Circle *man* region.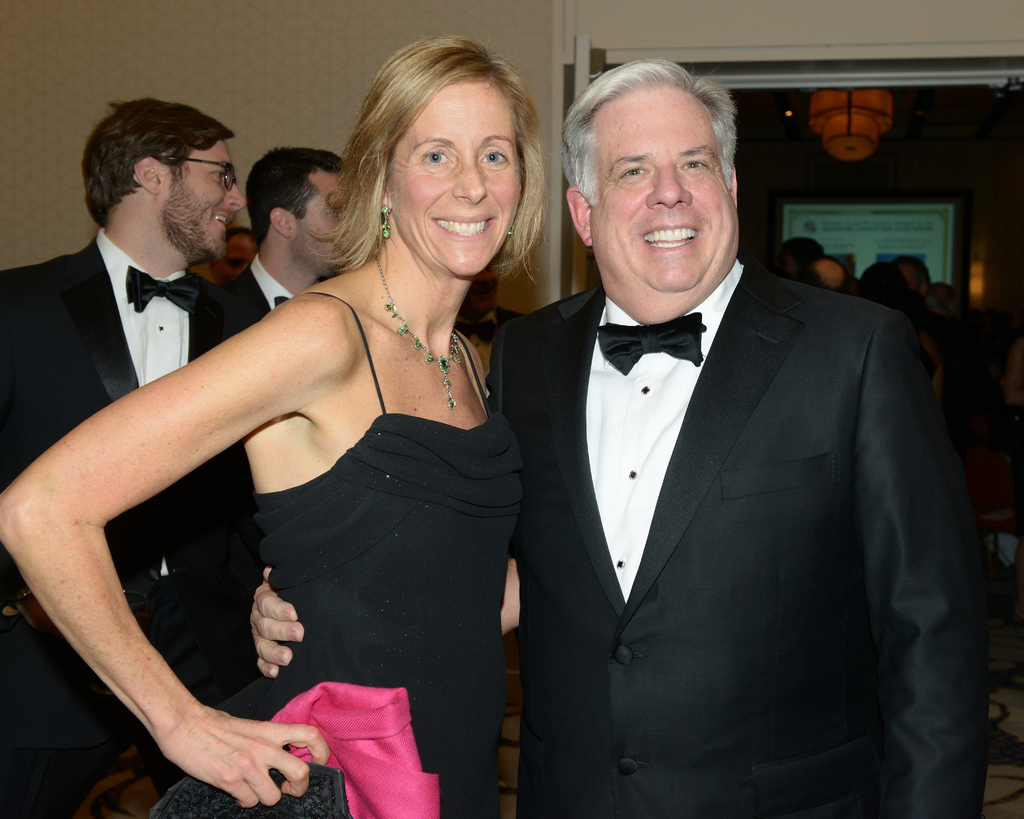
Region: [0,95,244,818].
